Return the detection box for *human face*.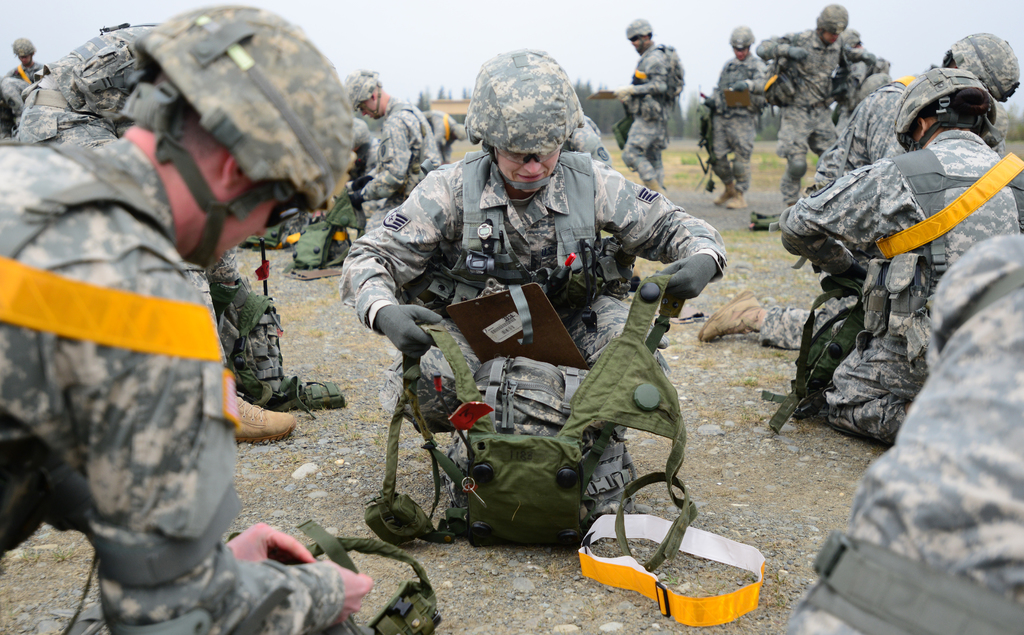
208 186 284 264.
